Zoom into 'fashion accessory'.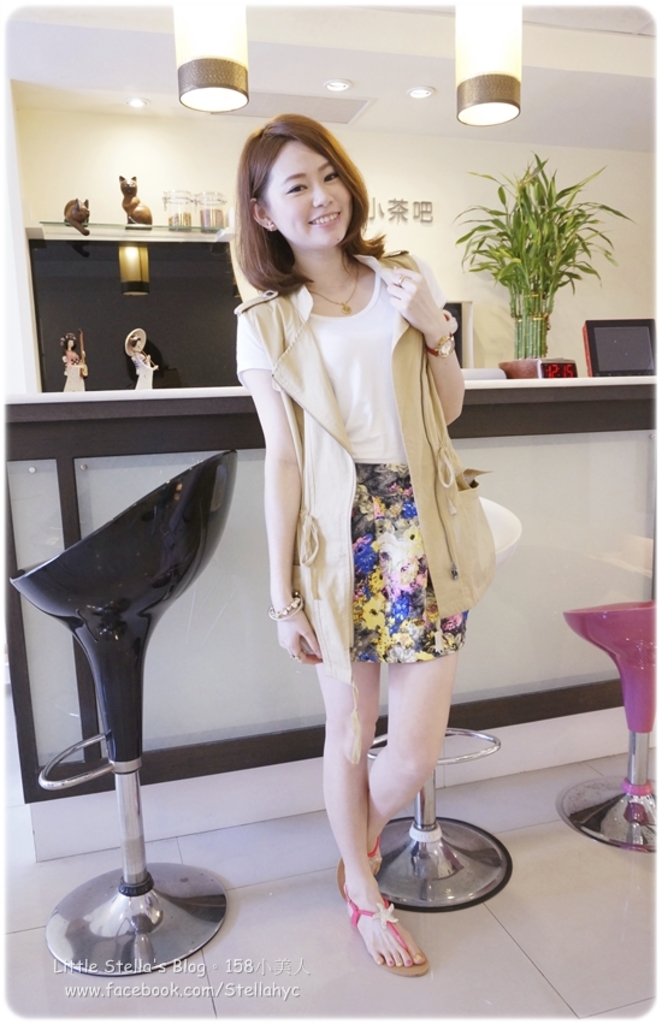
Zoom target: 339, 894, 418, 972.
